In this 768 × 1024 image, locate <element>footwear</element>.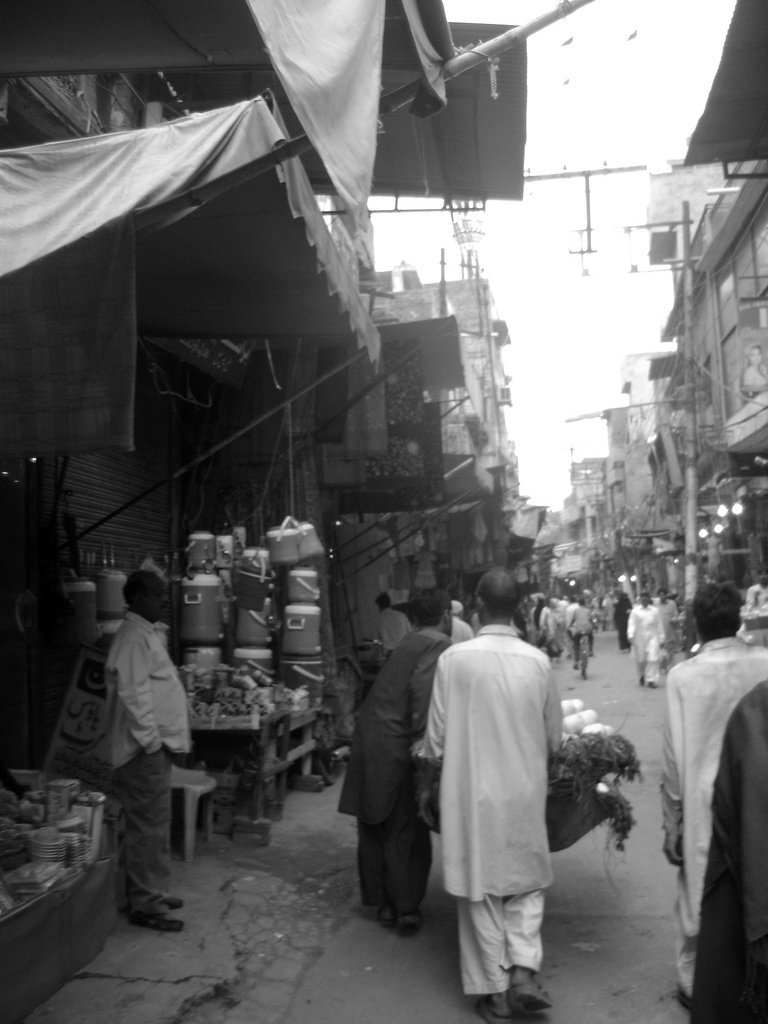
Bounding box: crop(633, 675, 642, 691).
